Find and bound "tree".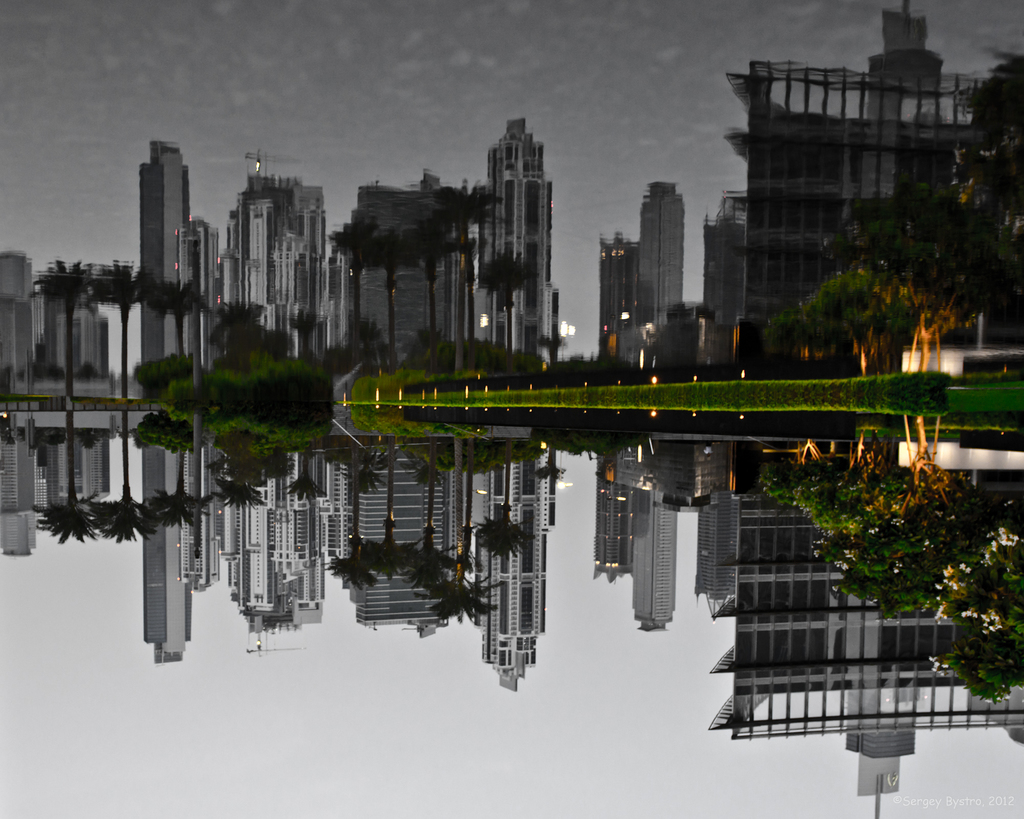
Bound: 291, 306, 319, 358.
